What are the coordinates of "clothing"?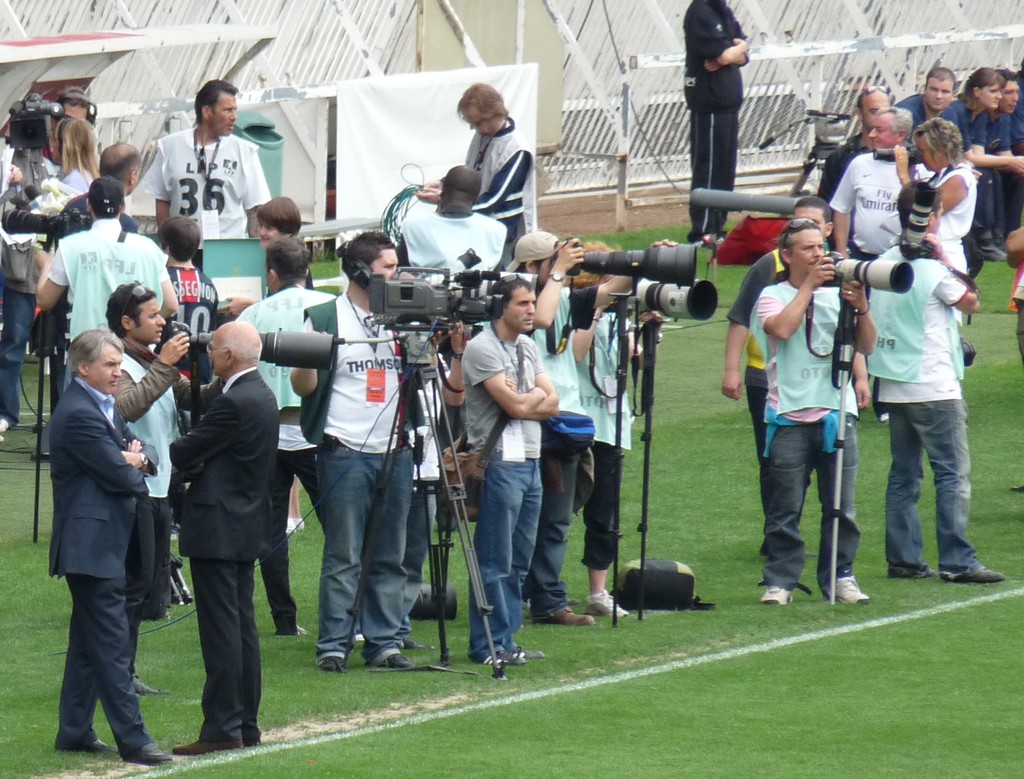
region(118, 346, 225, 622).
